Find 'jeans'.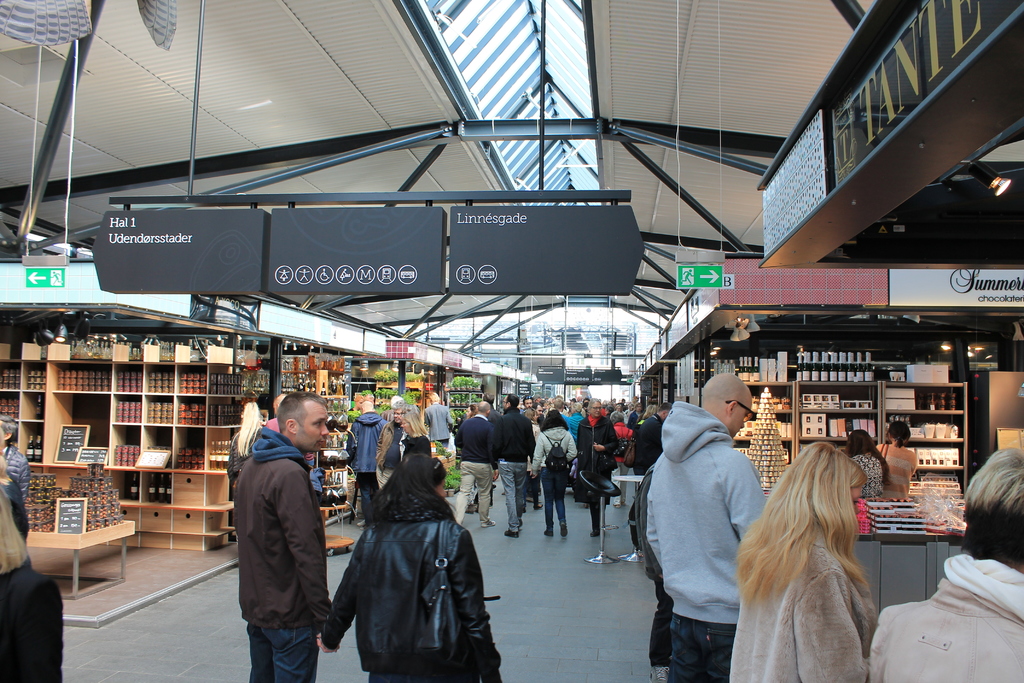
rect(499, 462, 530, 534).
